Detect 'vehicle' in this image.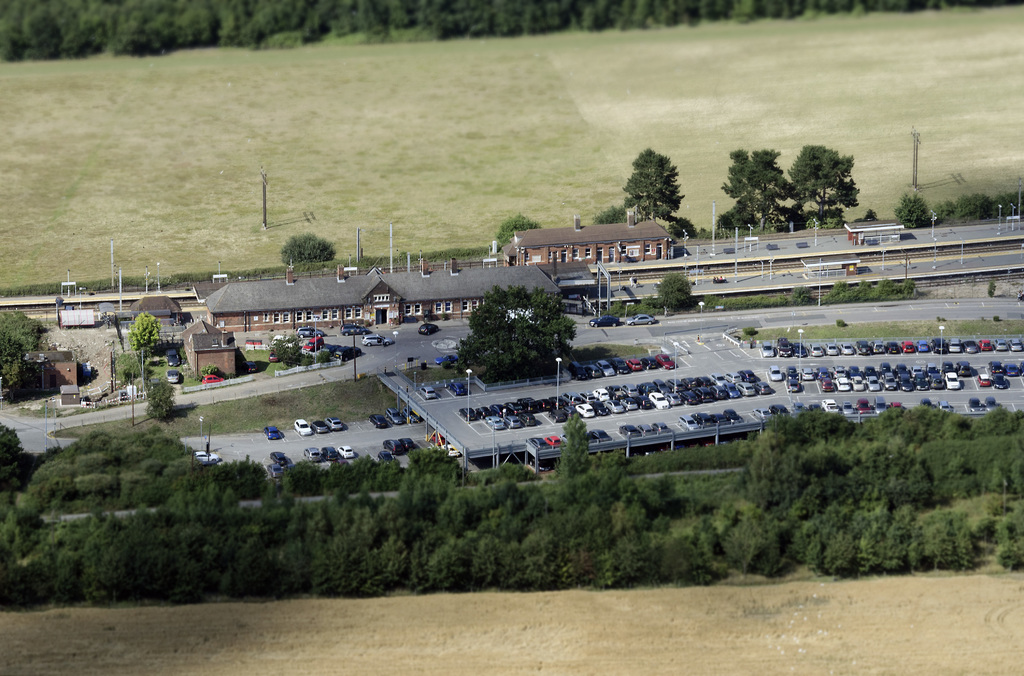
Detection: {"x1": 939, "y1": 400, "x2": 957, "y2": 411}.
